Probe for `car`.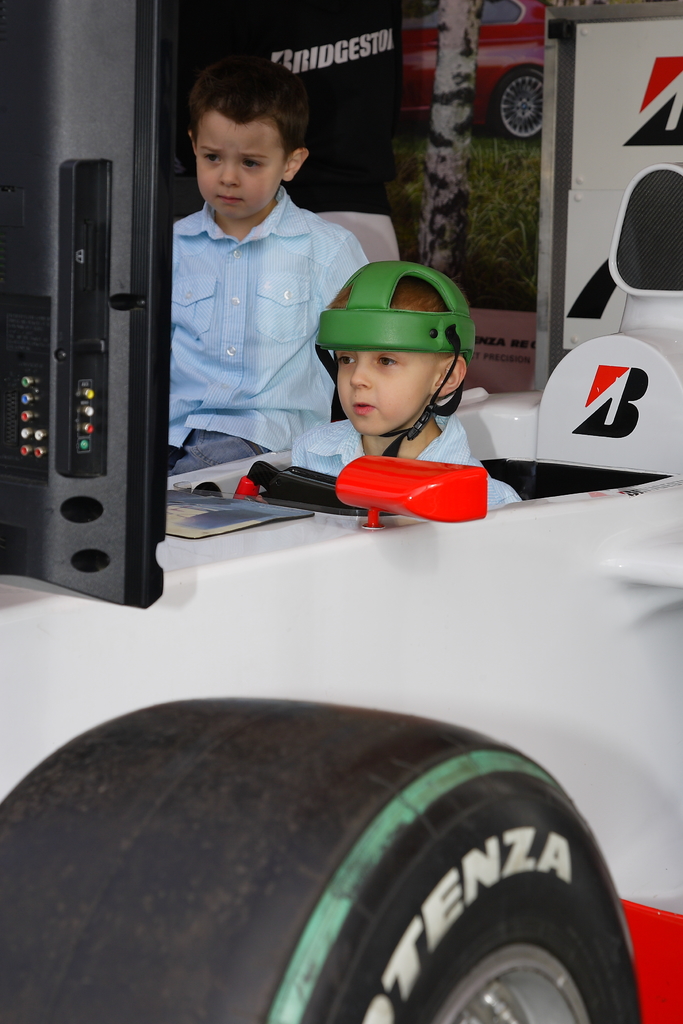
Probe result: 0, 1, 682, 1023.
